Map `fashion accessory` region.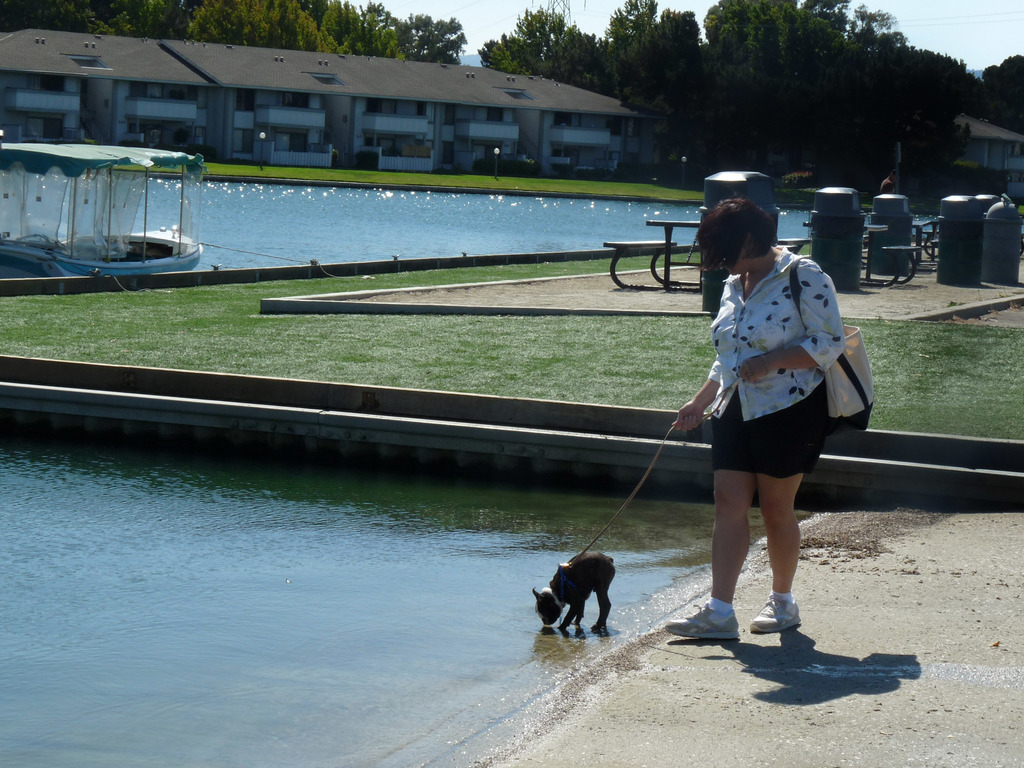
Mapped to [663,604,738,641].
